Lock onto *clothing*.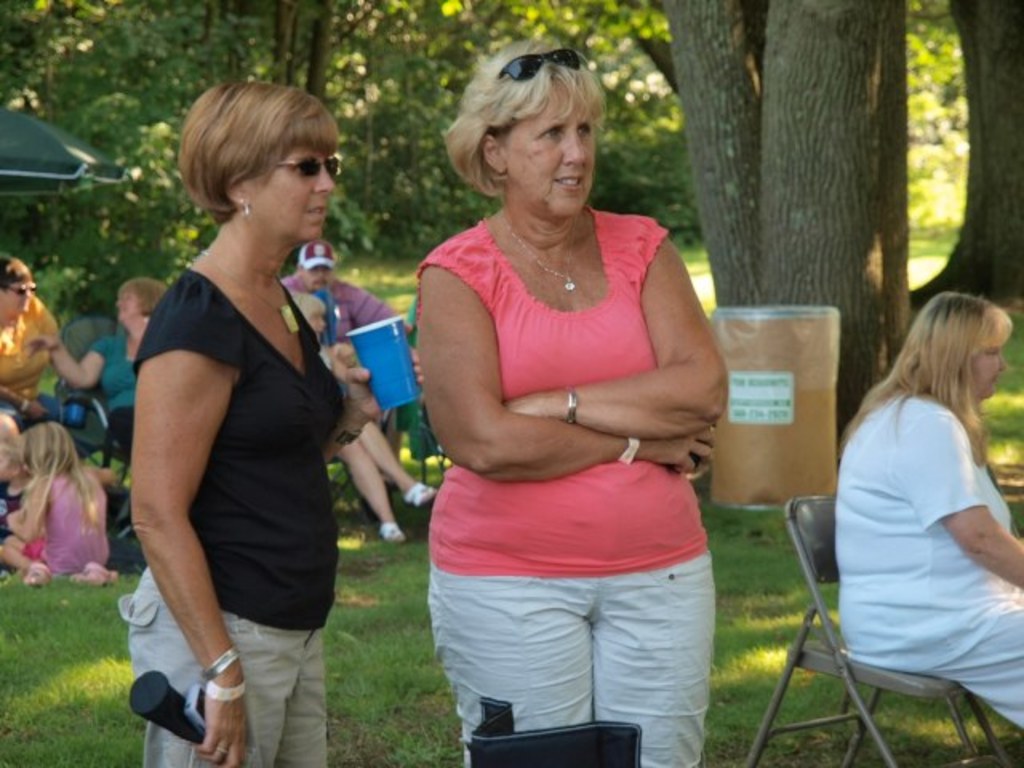
Locked: (0,294,90,450).
